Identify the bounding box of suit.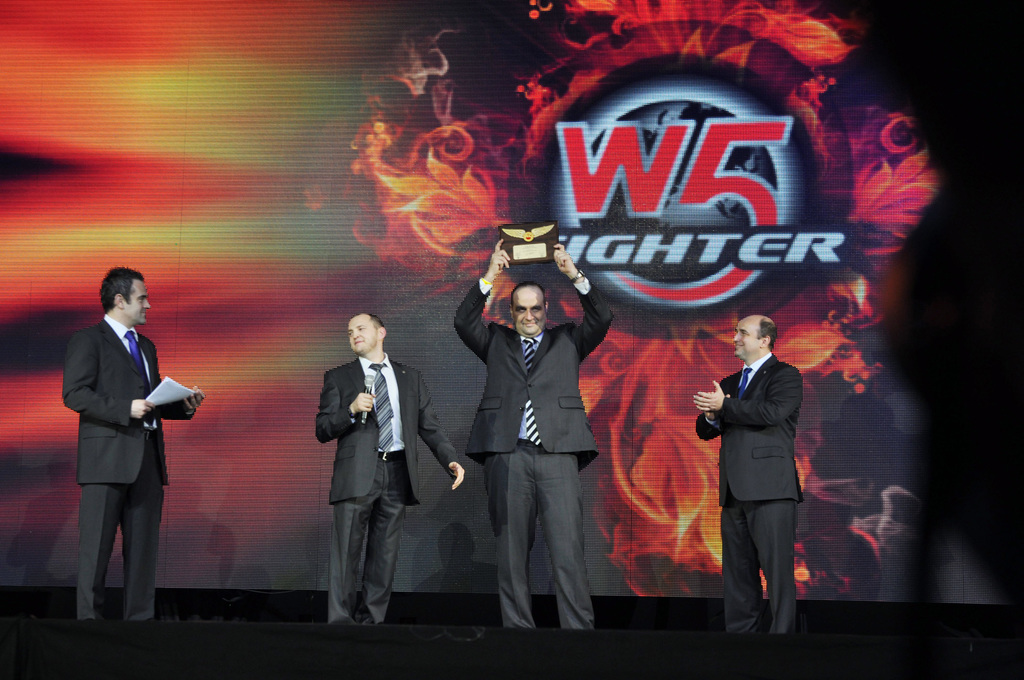
{"left": 698, "top": 355, "right": 803, "bottom": 635}.
